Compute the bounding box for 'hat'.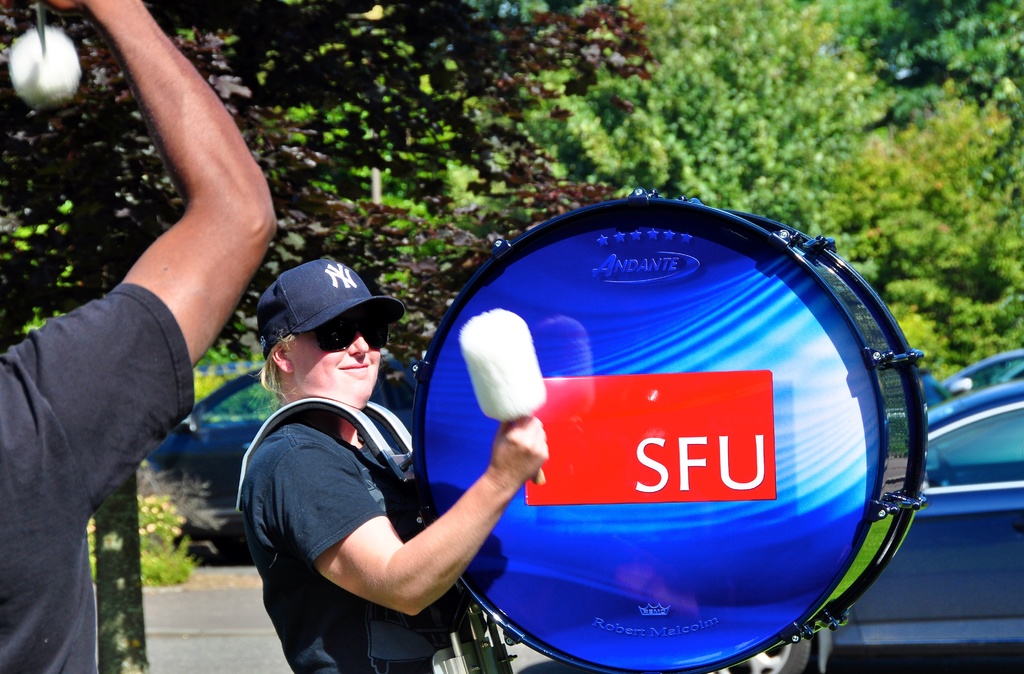
(left=259, top=259, right=408, bottom=358).
